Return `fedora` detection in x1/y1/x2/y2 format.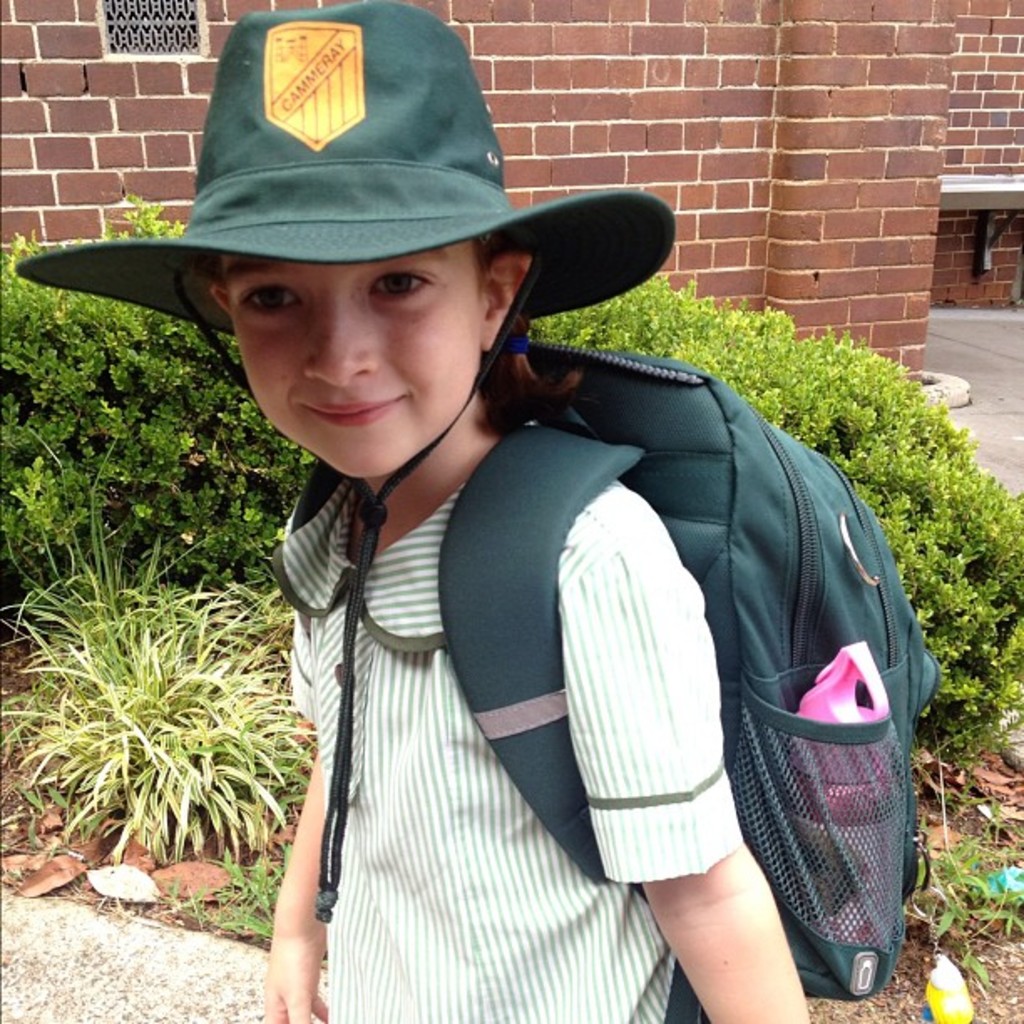
12/0/679/909.
